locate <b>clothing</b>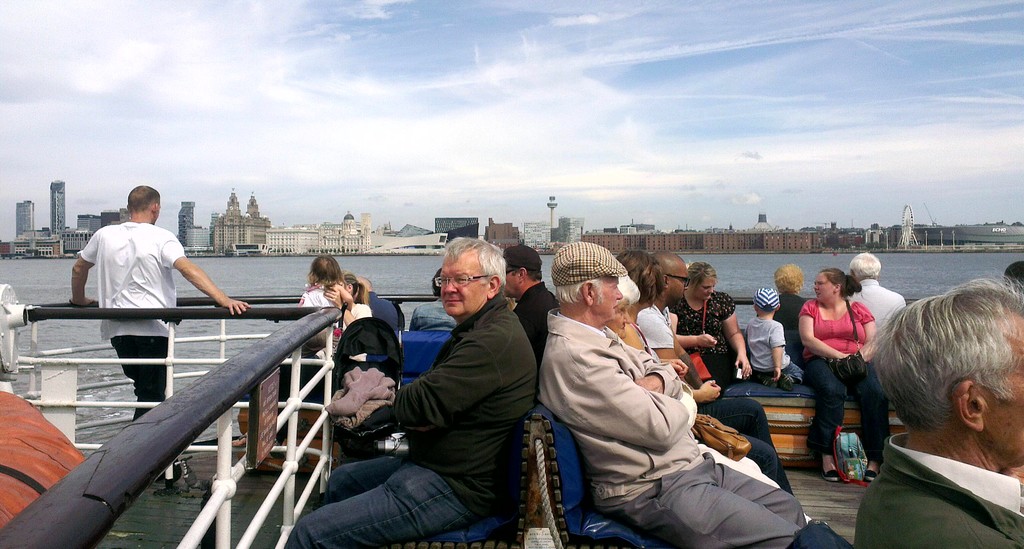
[742,314,804,387]
